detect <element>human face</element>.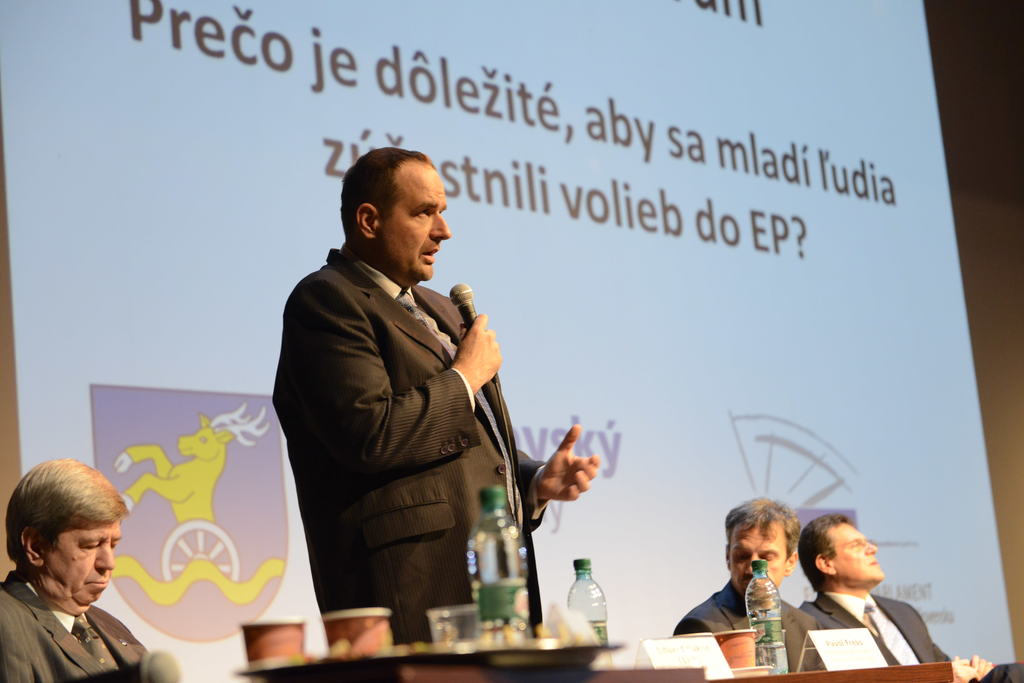
Detected at Rect(44, 522, 123, 606).
